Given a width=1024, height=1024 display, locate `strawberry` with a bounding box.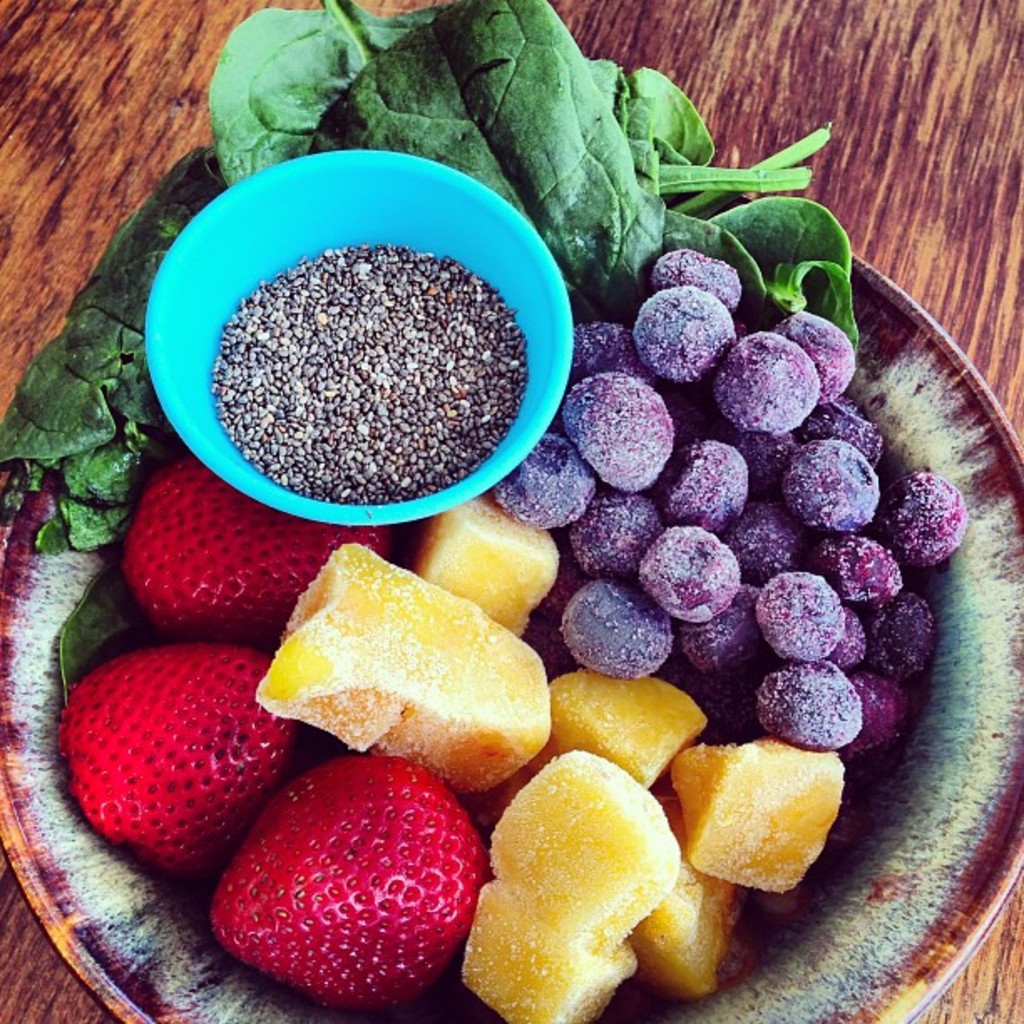
Located: box(64, 641, 305, 878).
